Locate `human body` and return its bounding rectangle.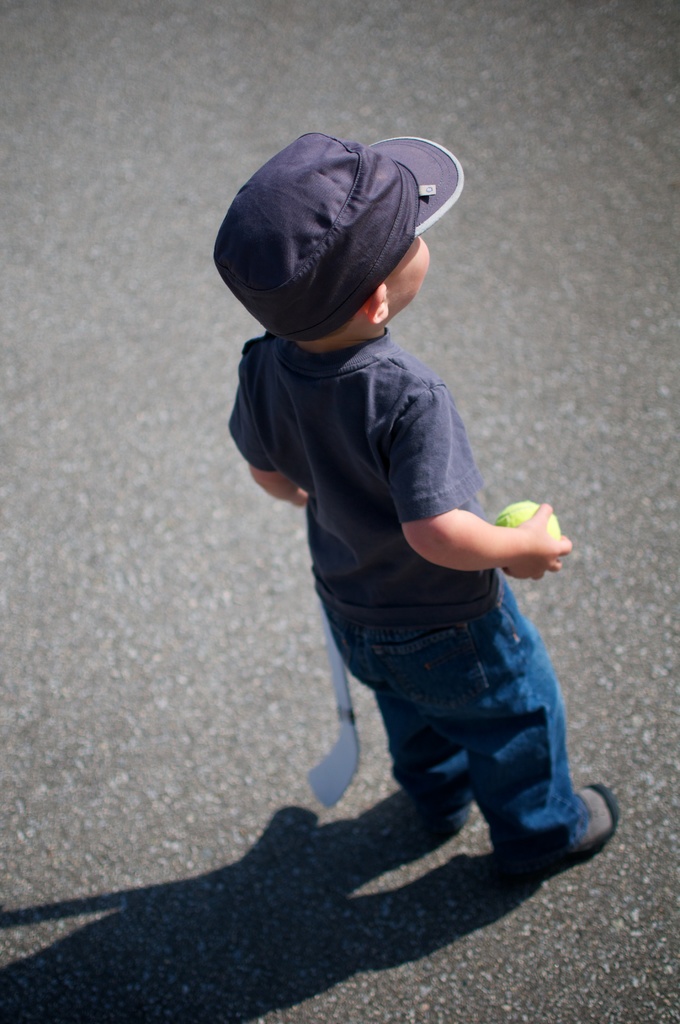
{"left": 152, "top": 125, "right": 614, "bottom": 932}.
